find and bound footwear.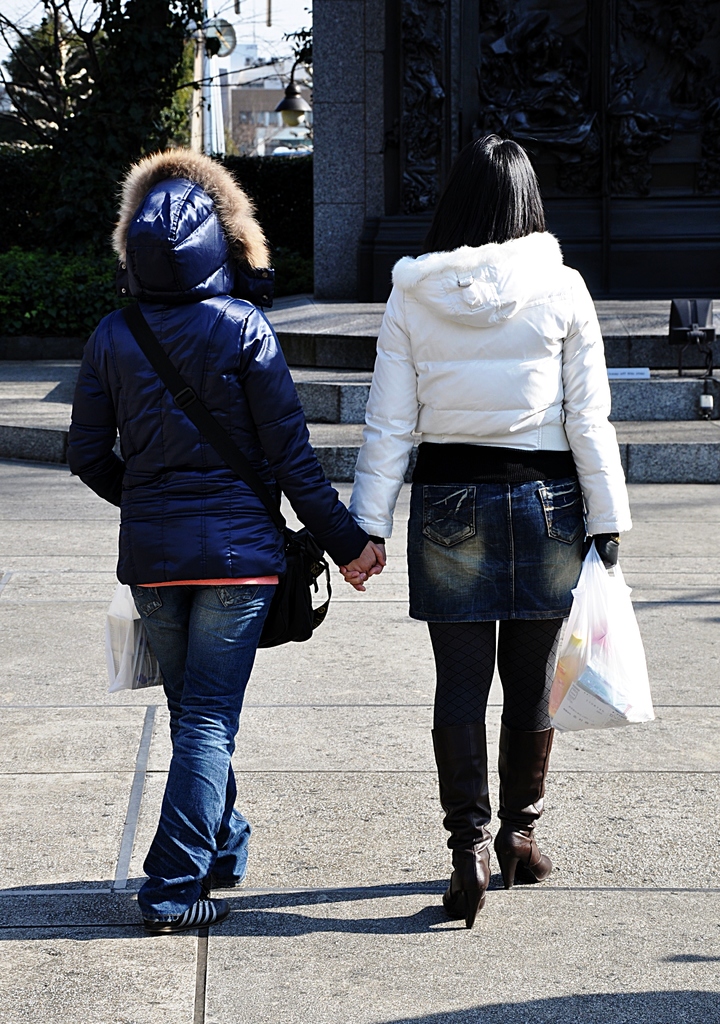
Bound: [155, 888, 237, 929].
